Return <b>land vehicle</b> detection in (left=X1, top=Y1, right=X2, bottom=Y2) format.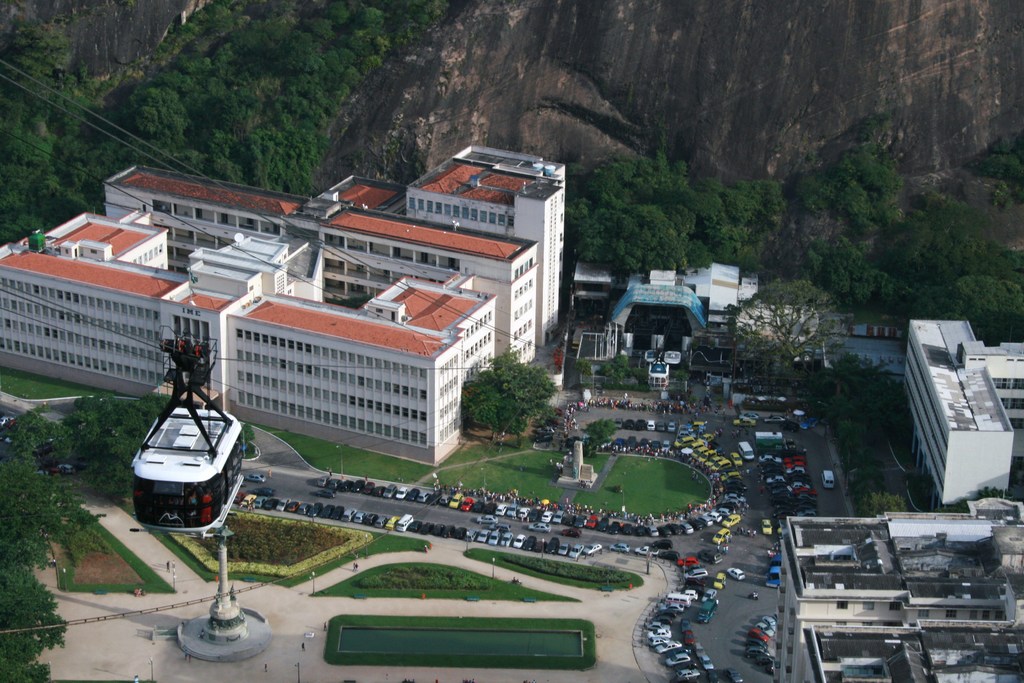
(left=607, top=540, right=630, bottom=555).
